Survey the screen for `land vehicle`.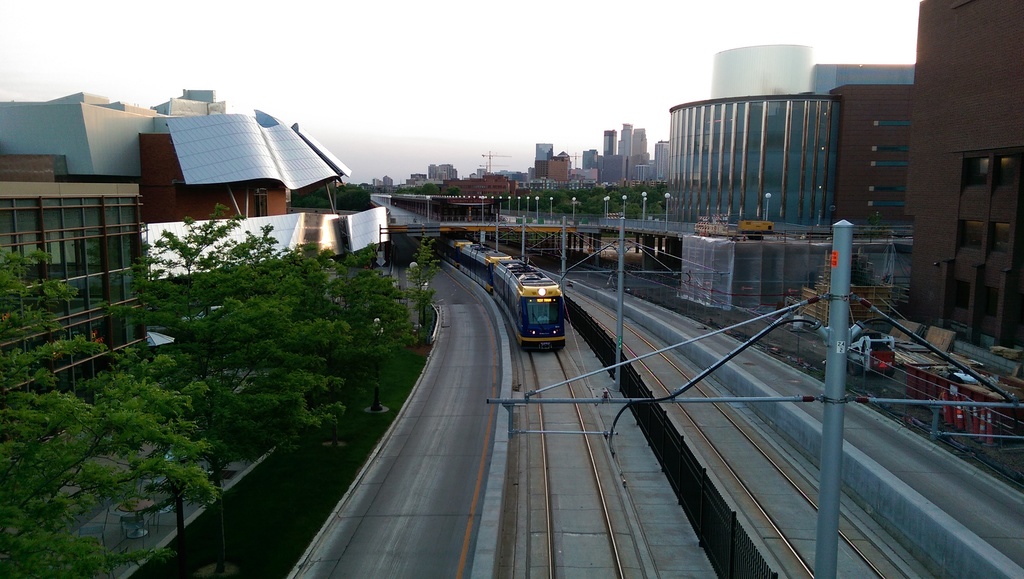
Survey found: 447/238/566/355.
